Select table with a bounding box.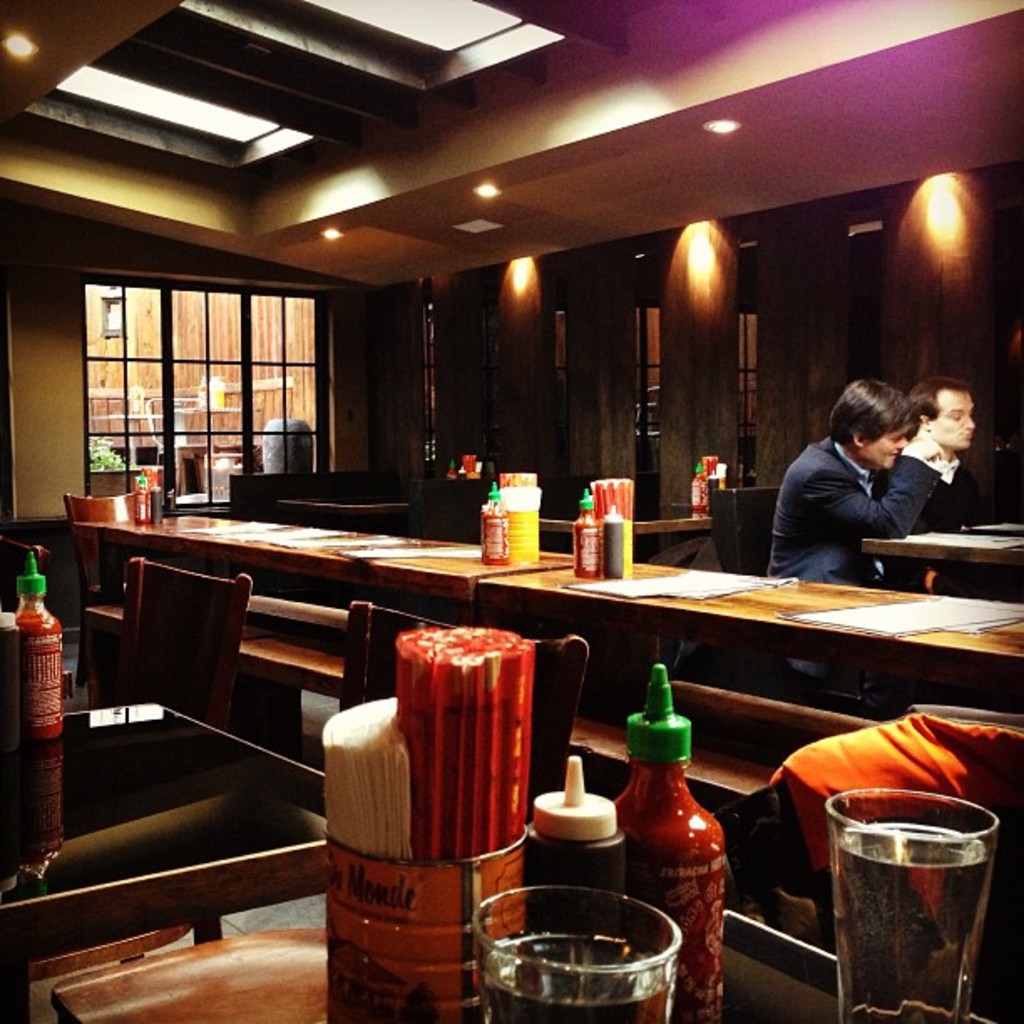
box(862, 519, 1022, 566).
